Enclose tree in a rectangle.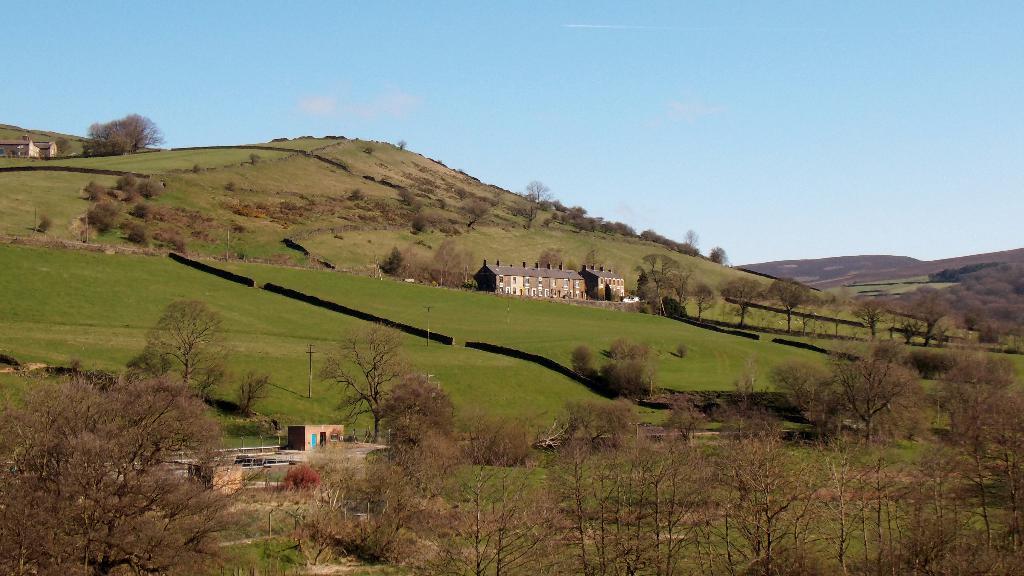
pyautogui.locateOnScreen(927, 349, 1023, 445).
